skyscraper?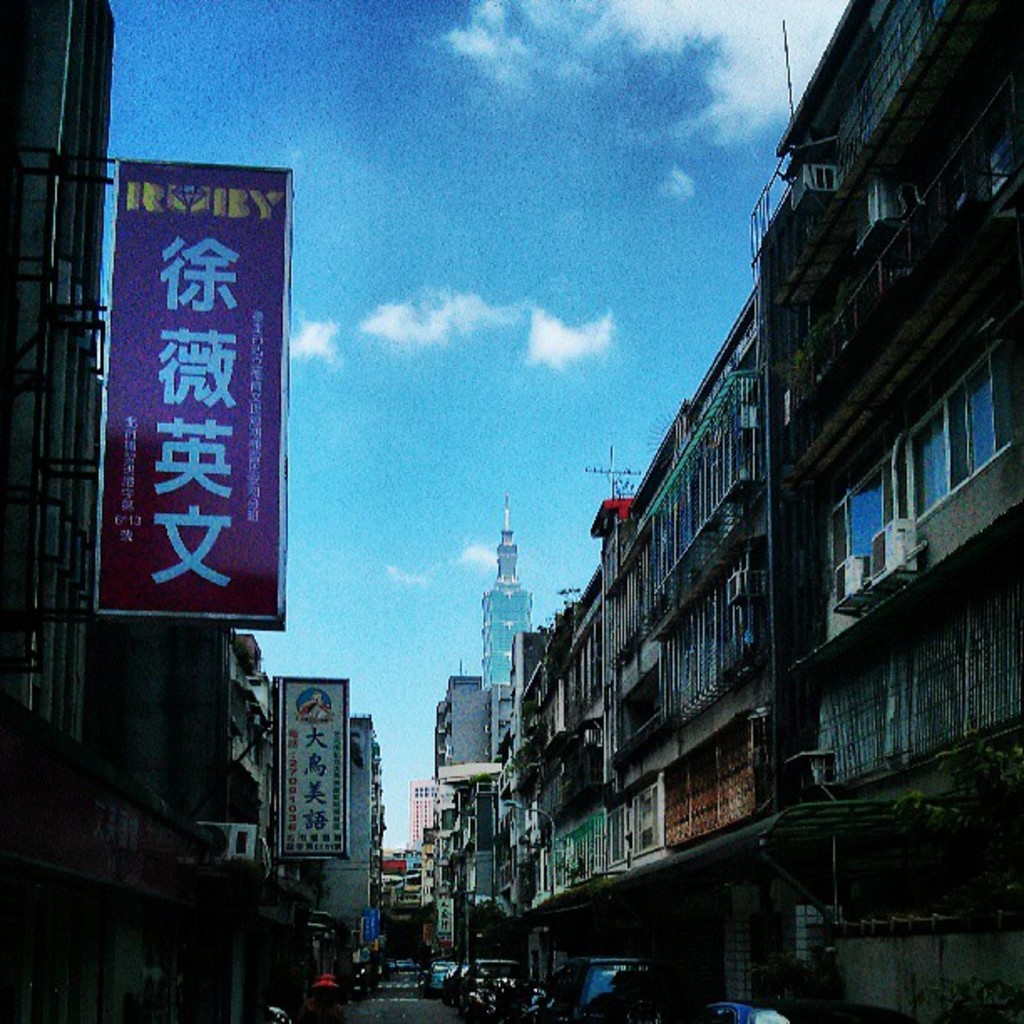
bbox=(480, 485, 542, 686)
